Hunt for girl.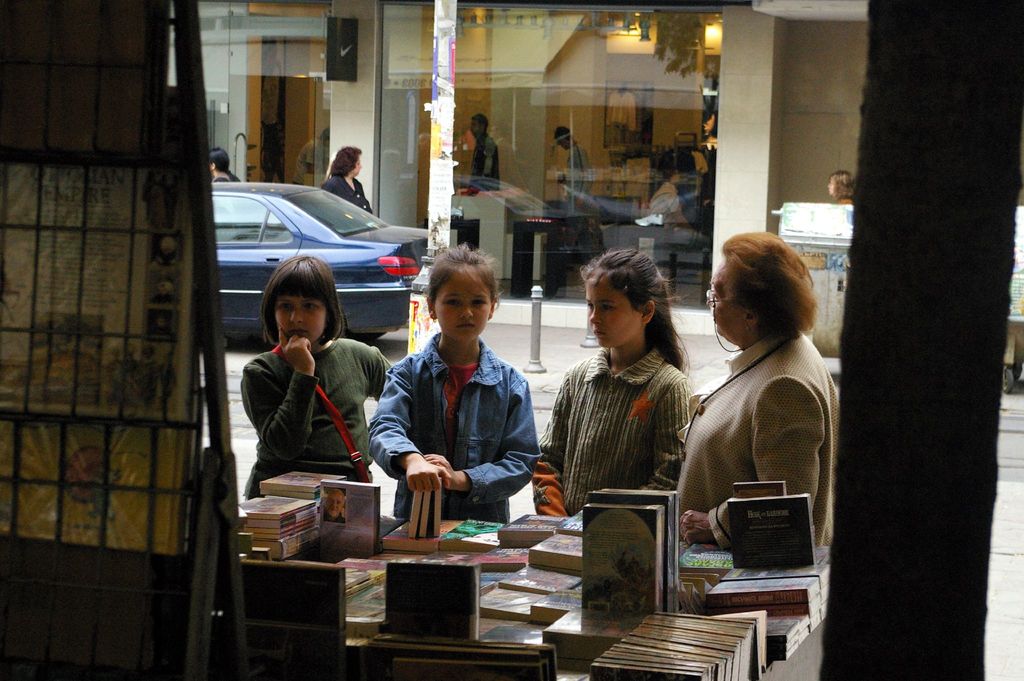
Hunted down at bbox=[371, 244, 536, 519].
